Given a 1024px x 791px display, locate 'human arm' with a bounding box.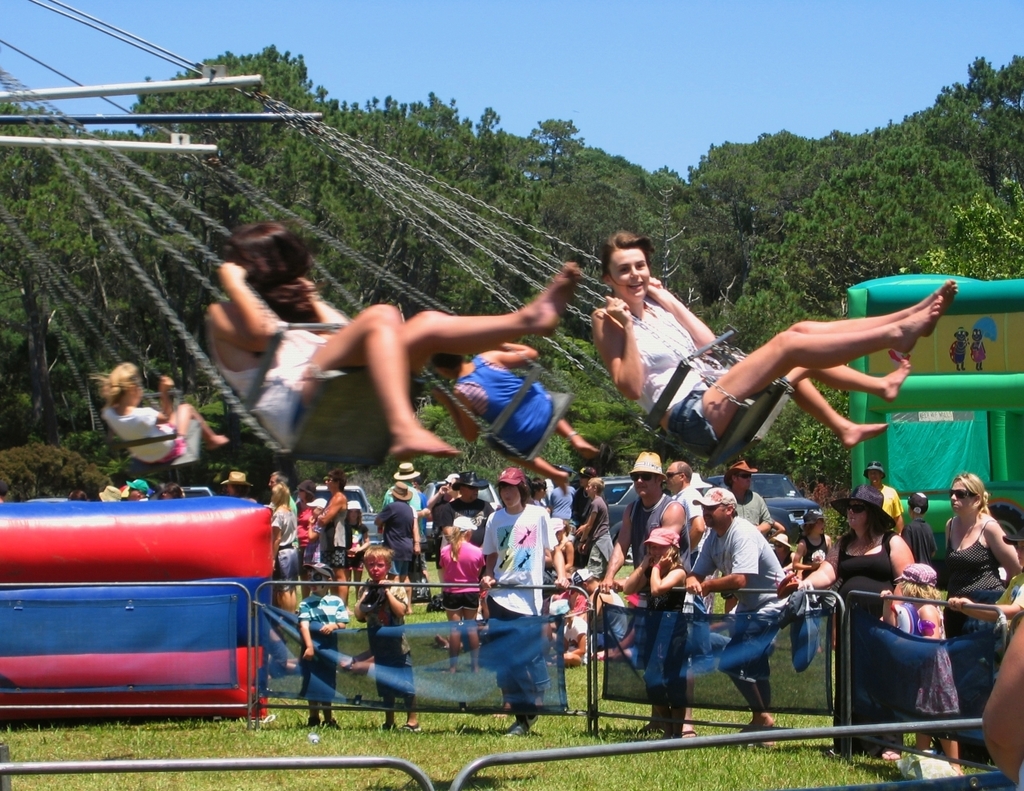
Located: box(794, 545, 810, 567).
